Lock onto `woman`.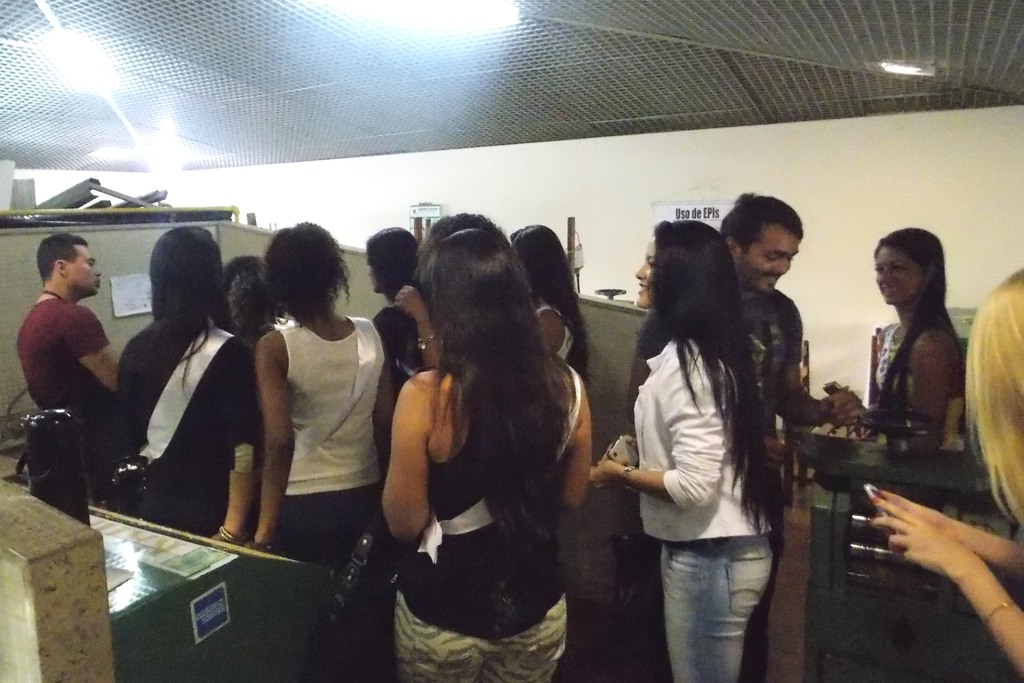
Locked: 864/265/1023/682.
